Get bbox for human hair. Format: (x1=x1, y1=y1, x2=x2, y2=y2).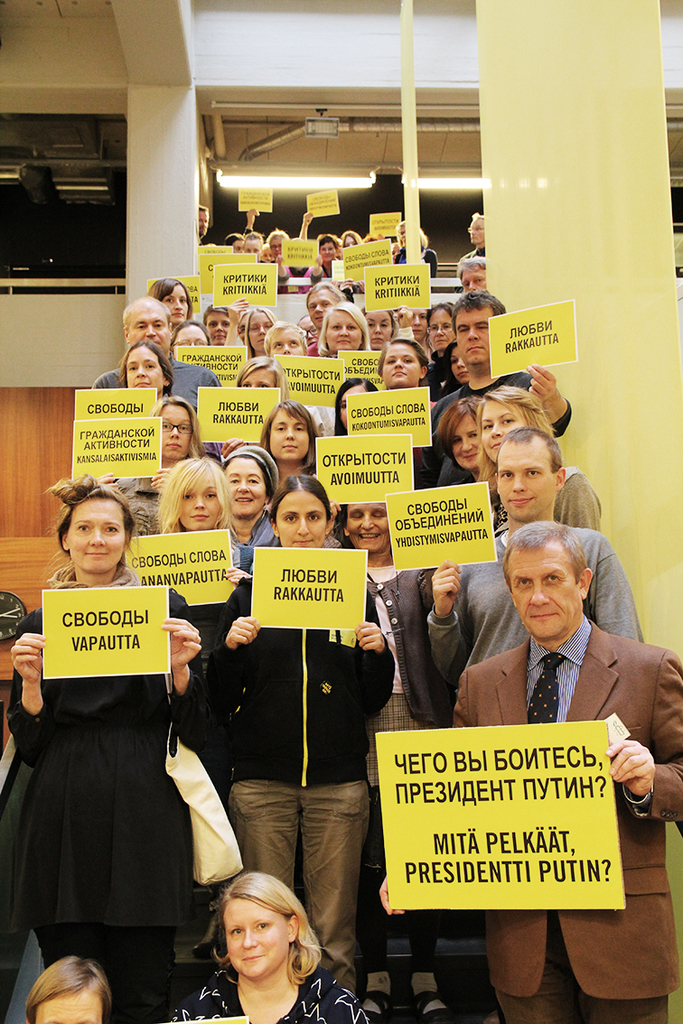
(x1=501, y1=517, x2=588, y2=590).
